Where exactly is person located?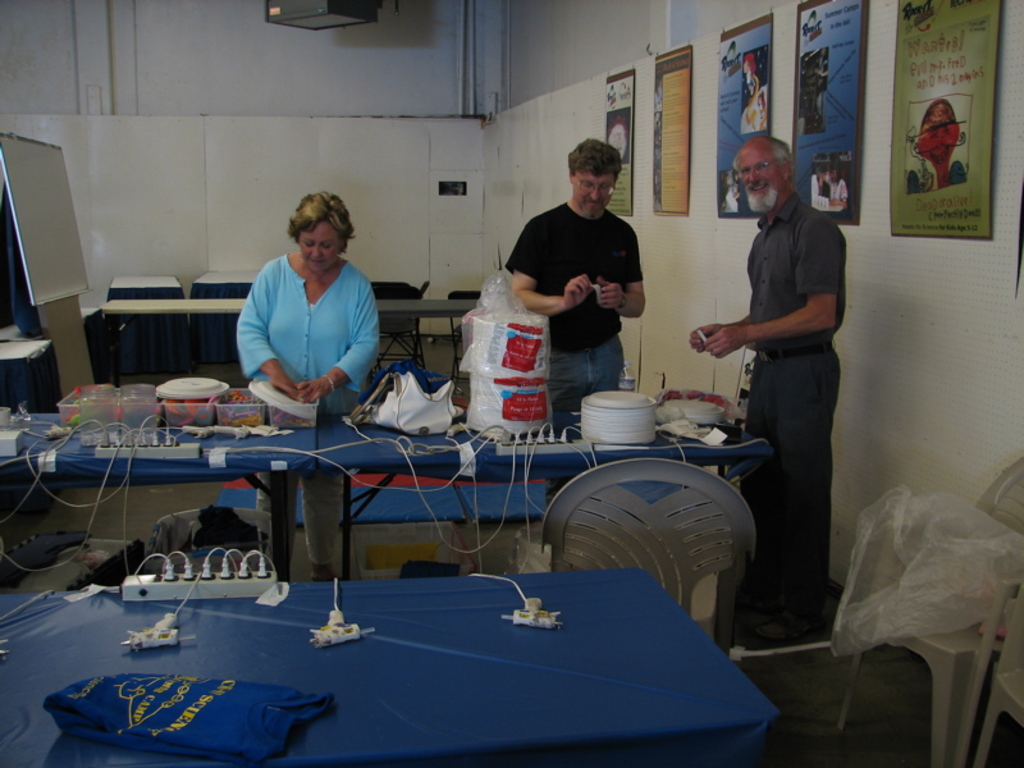
Its bounding box is select_region(497, 136, 649, 508).
